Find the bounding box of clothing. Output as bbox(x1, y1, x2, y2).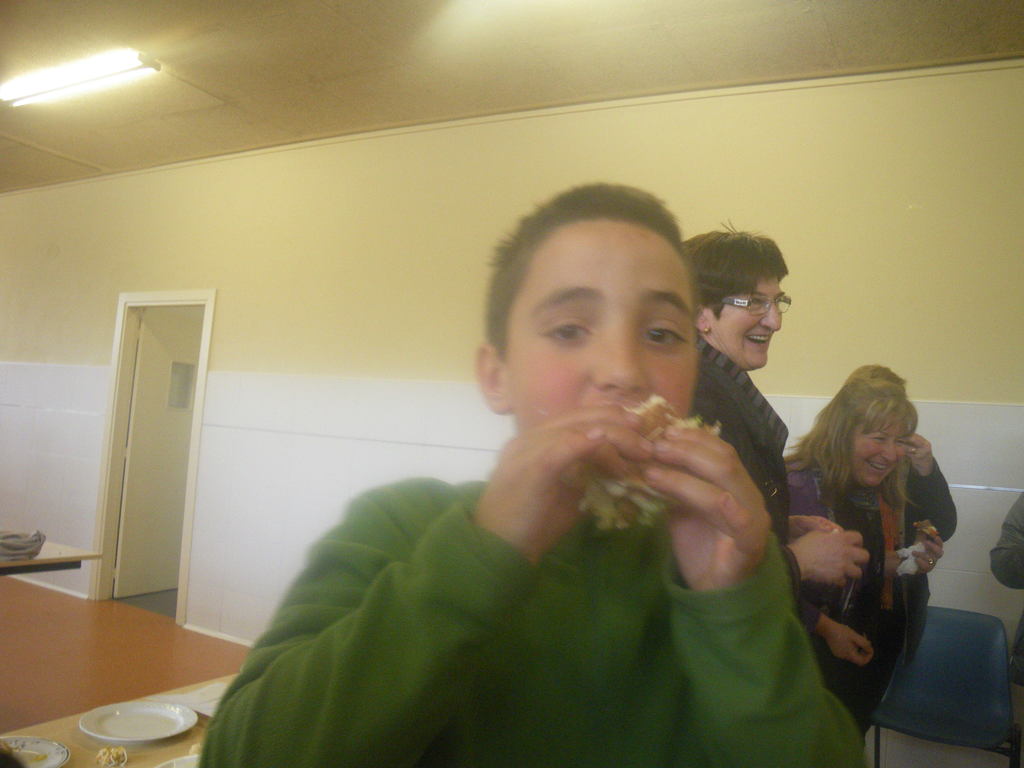
bbox(207, 381, 862, 767).
